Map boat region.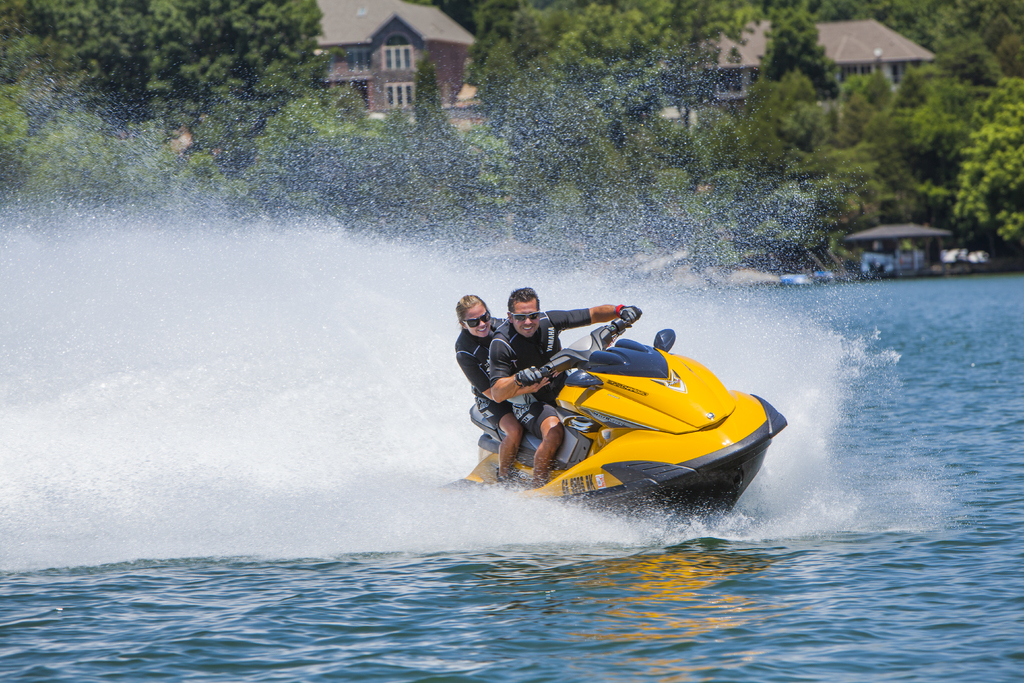
Mapped to x1=438, y1=309, x2=789, y2=525.
